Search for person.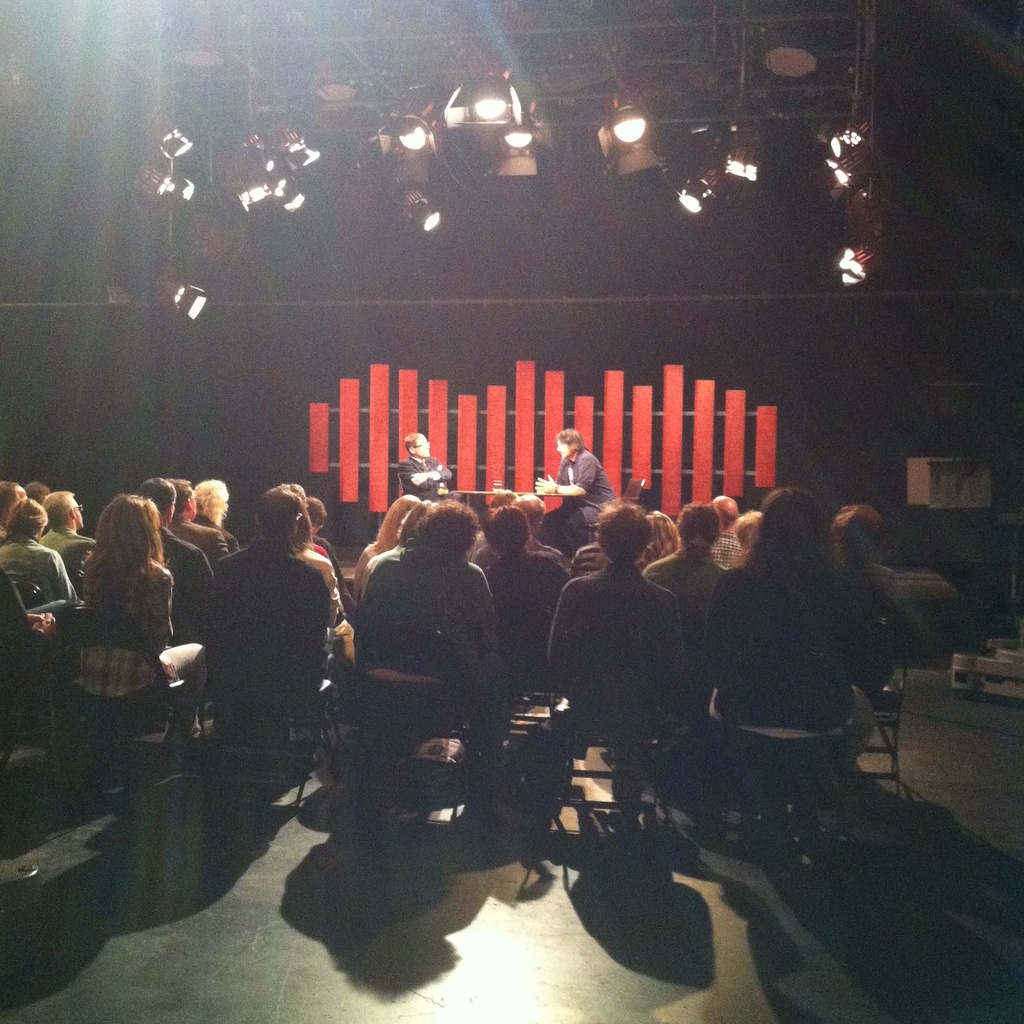
Found at {"left": 353, "top": 490, "right": 436, "bottom": 589}.
